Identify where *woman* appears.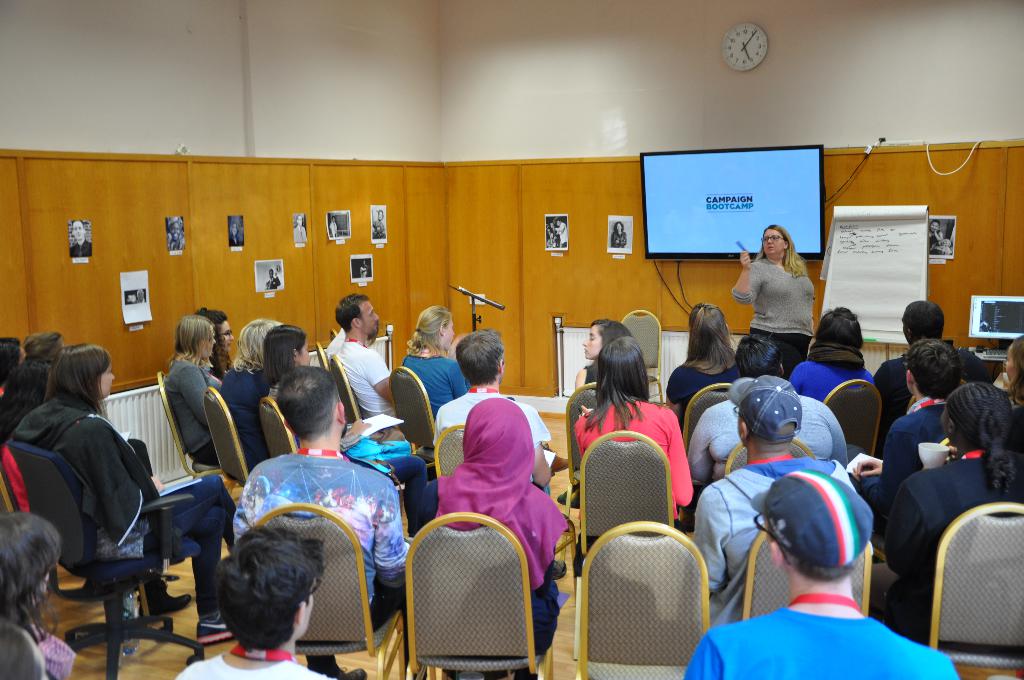
Appears at [0,510,79,679].
